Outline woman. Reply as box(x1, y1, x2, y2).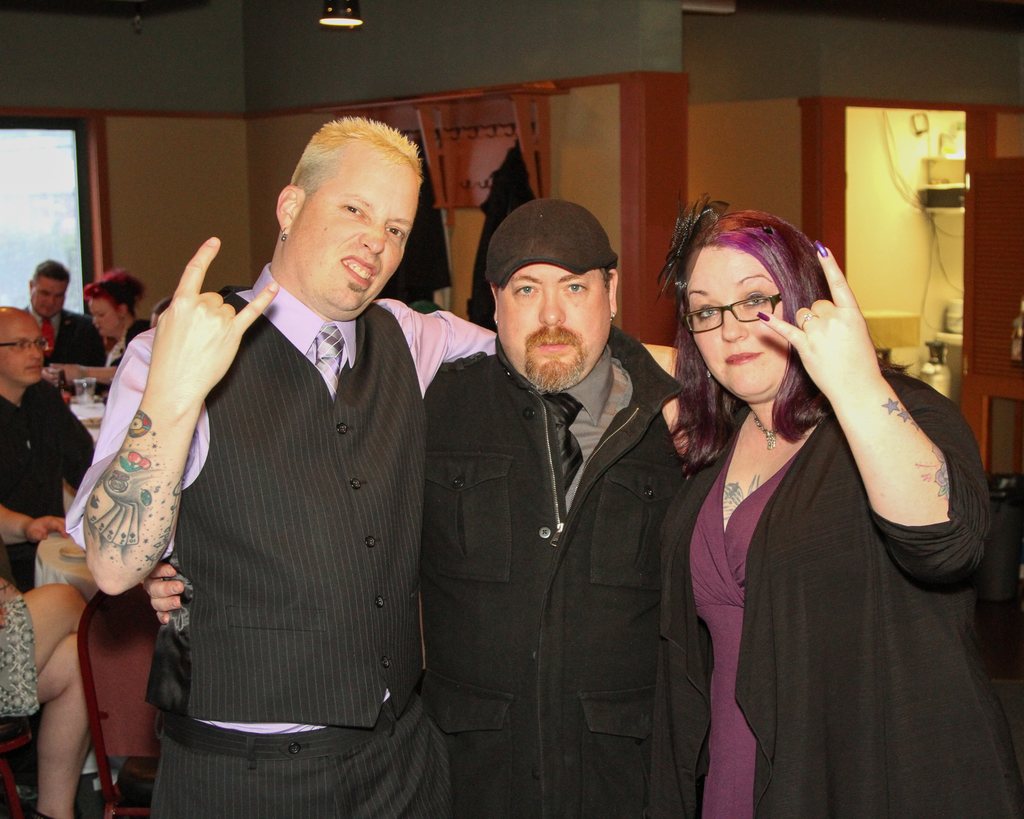
box(0, 500, 95, 818).
